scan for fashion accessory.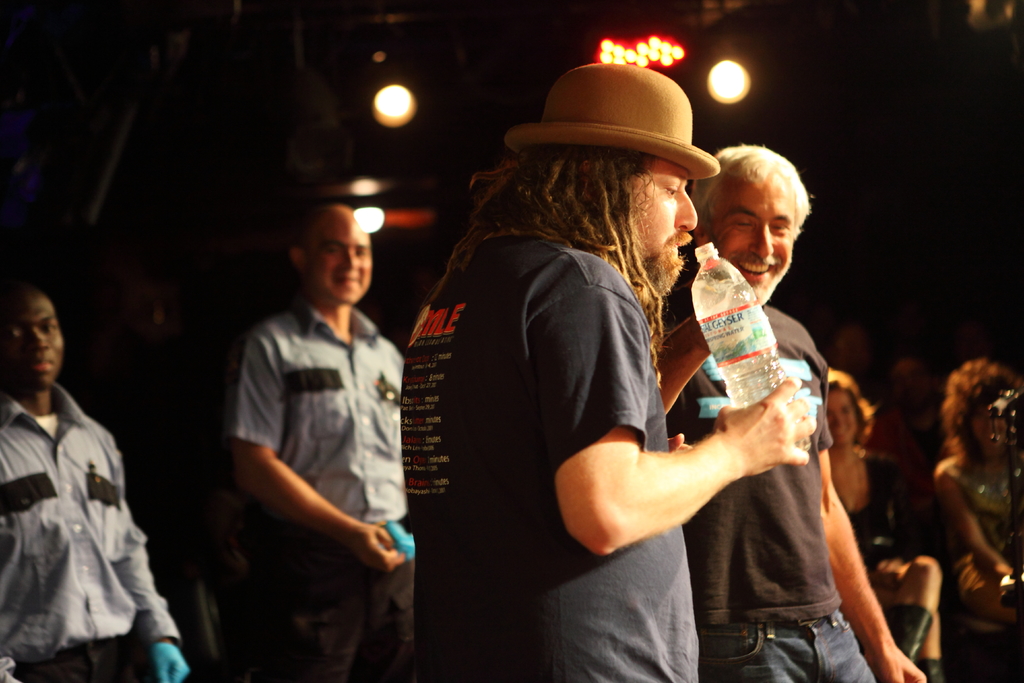
Scan result: detection(910, 657, 943, 682).
